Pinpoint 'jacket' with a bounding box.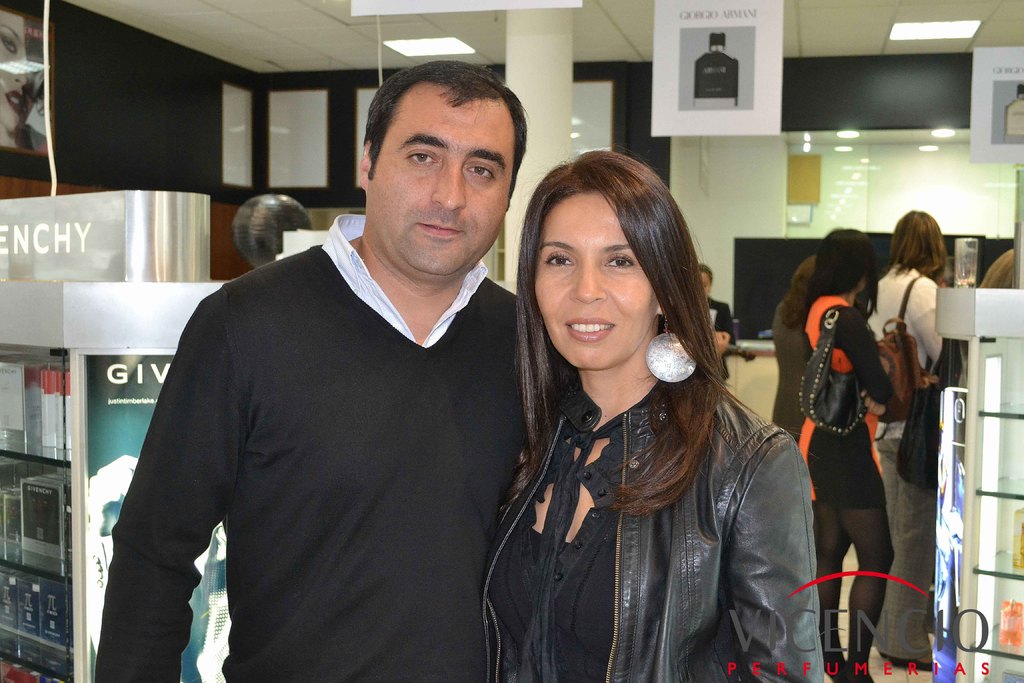
BBox(486, 378, 826, 682).
